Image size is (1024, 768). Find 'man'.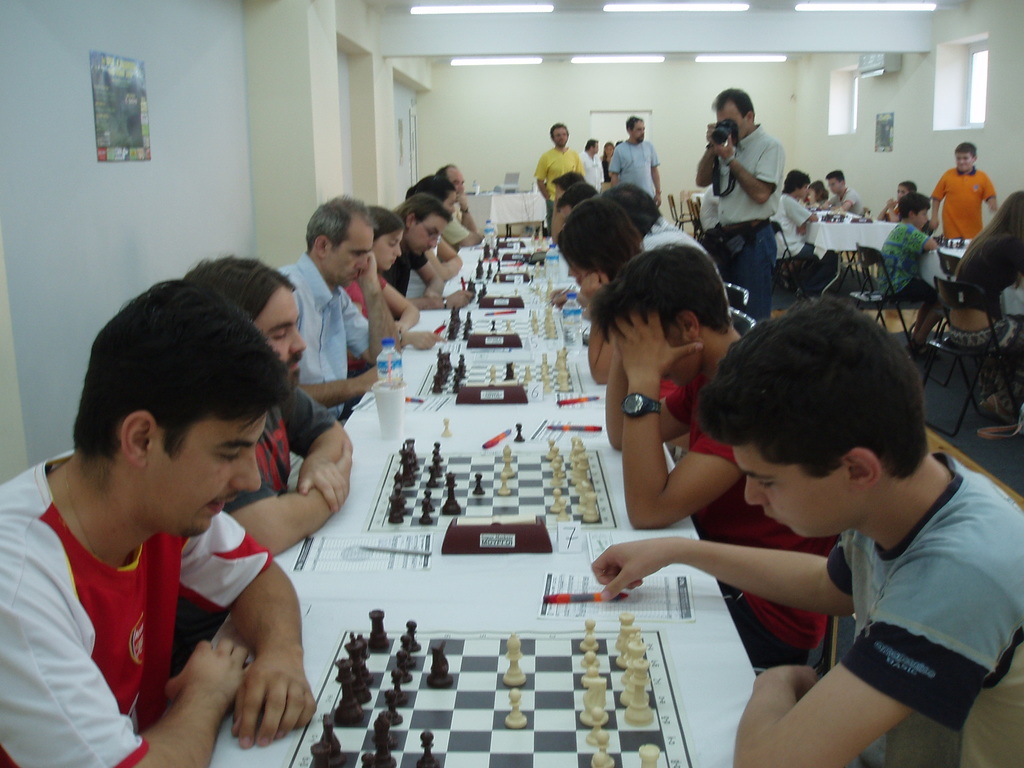
bbox=(431, 157, 484, 248).
